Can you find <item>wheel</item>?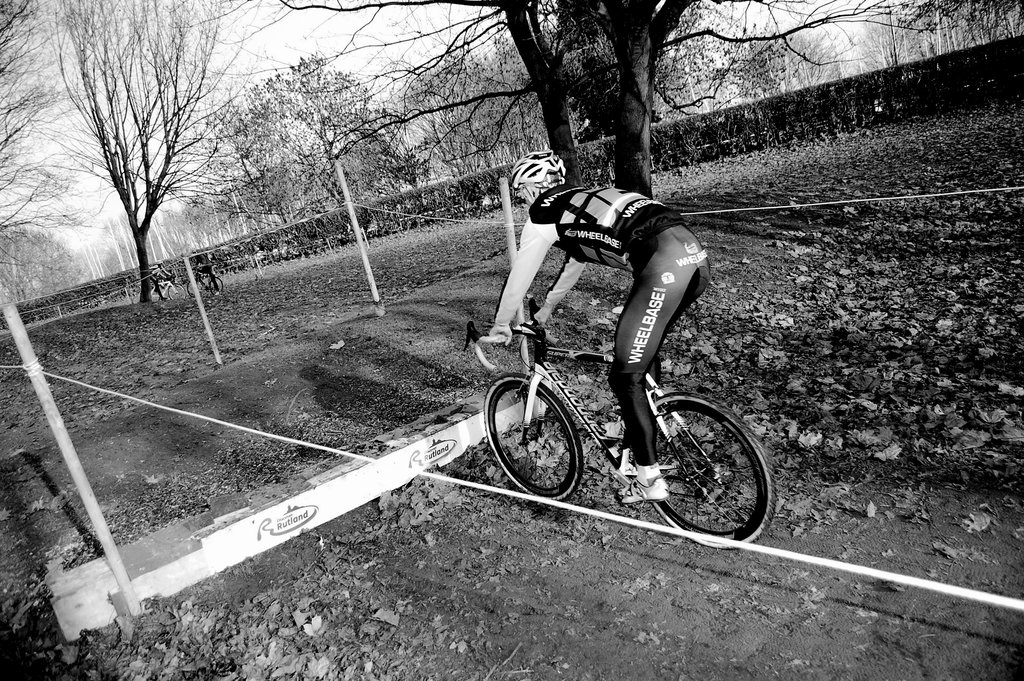
Yes, bounding box: left=209, top=275, right=226, bottom=297.
